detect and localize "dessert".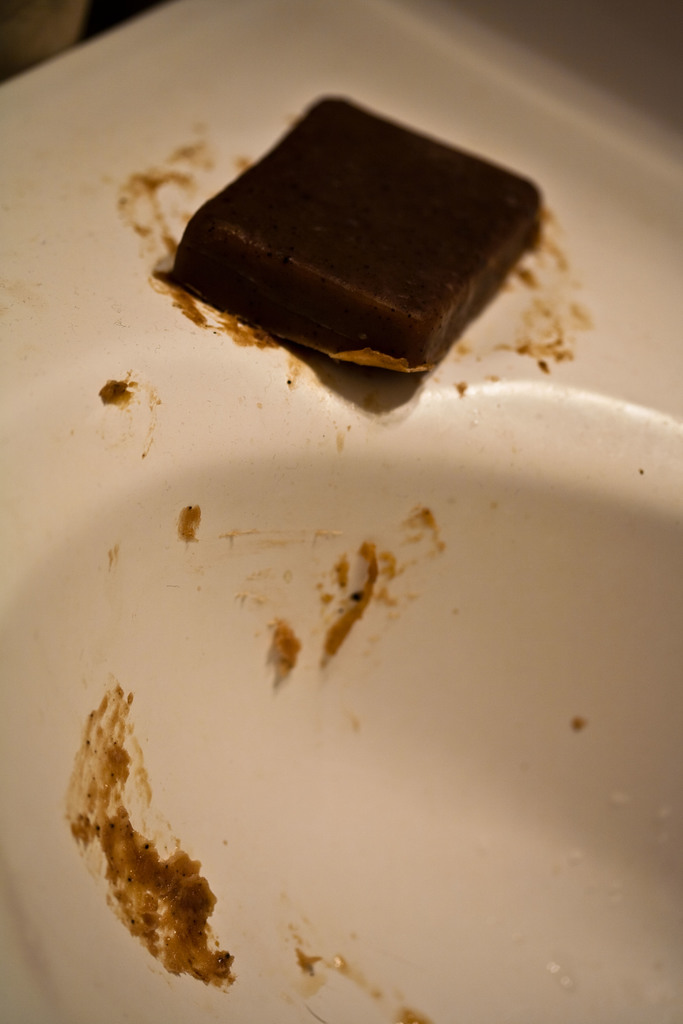
Localized at (left=144, top=86, right=539, bottom=375).
